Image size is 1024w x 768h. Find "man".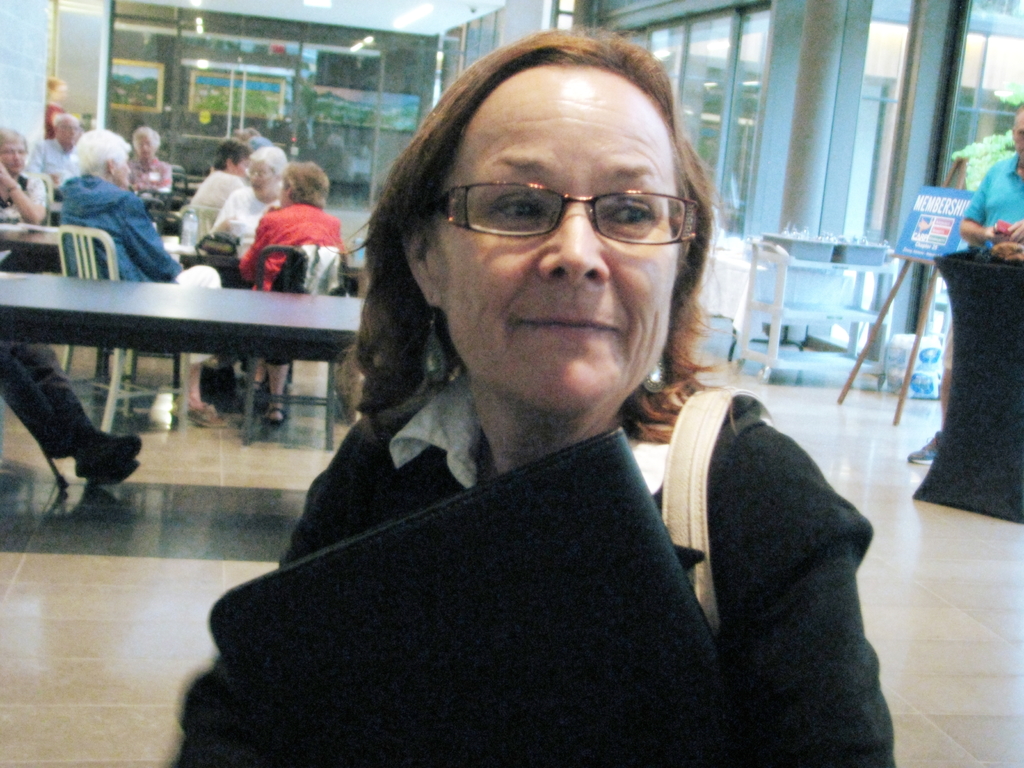
x1=22, y1=115, x2=78, y2=200.
